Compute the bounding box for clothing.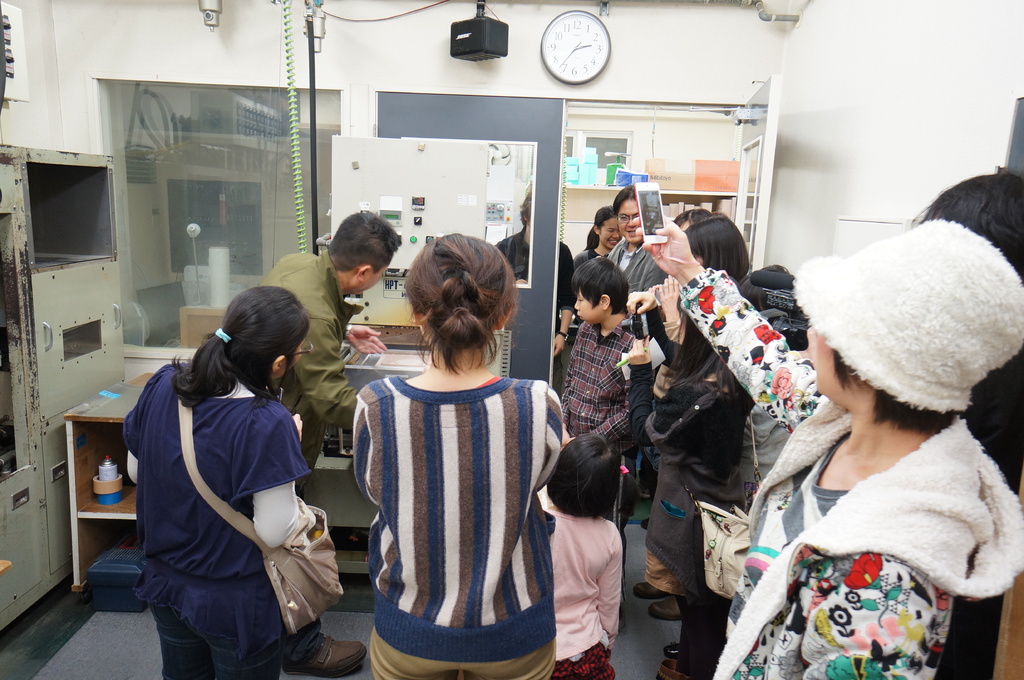
<box>655,317,753,669</box>.
